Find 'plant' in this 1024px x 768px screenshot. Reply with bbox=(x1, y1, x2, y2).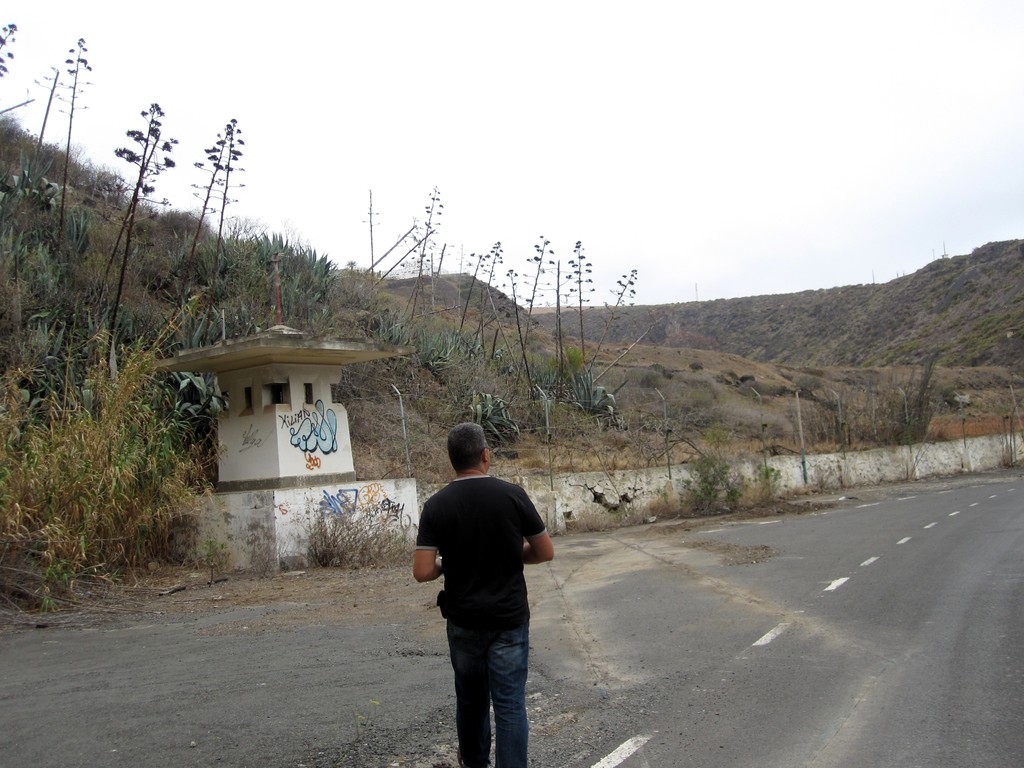
bbox=(0, 20, 19, 76).
